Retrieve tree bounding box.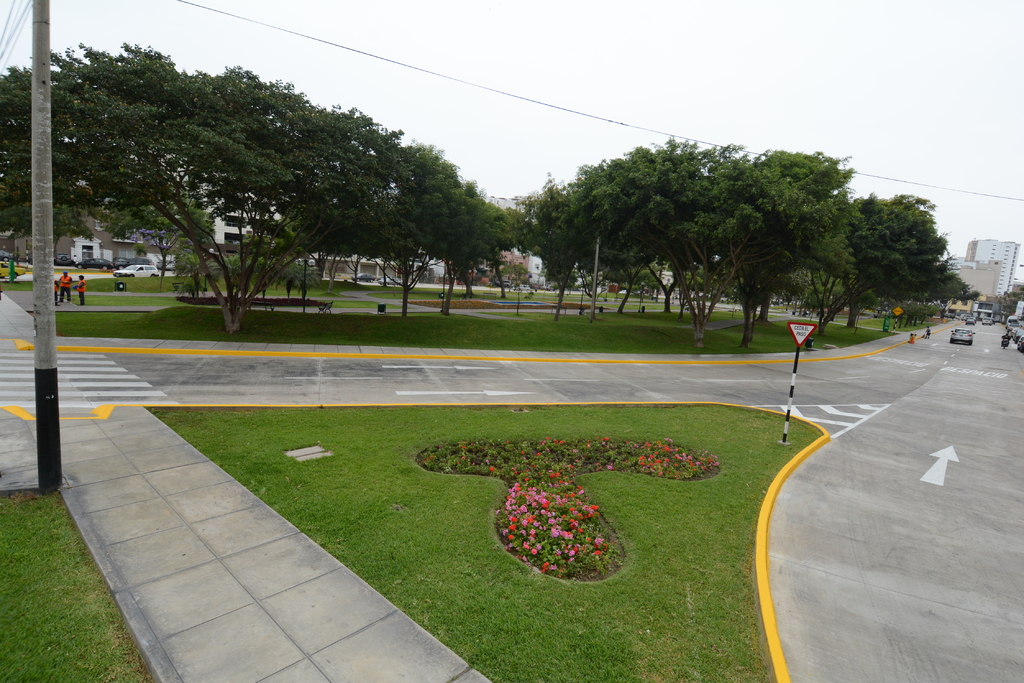
Bounding box: 0 67 89 261.
